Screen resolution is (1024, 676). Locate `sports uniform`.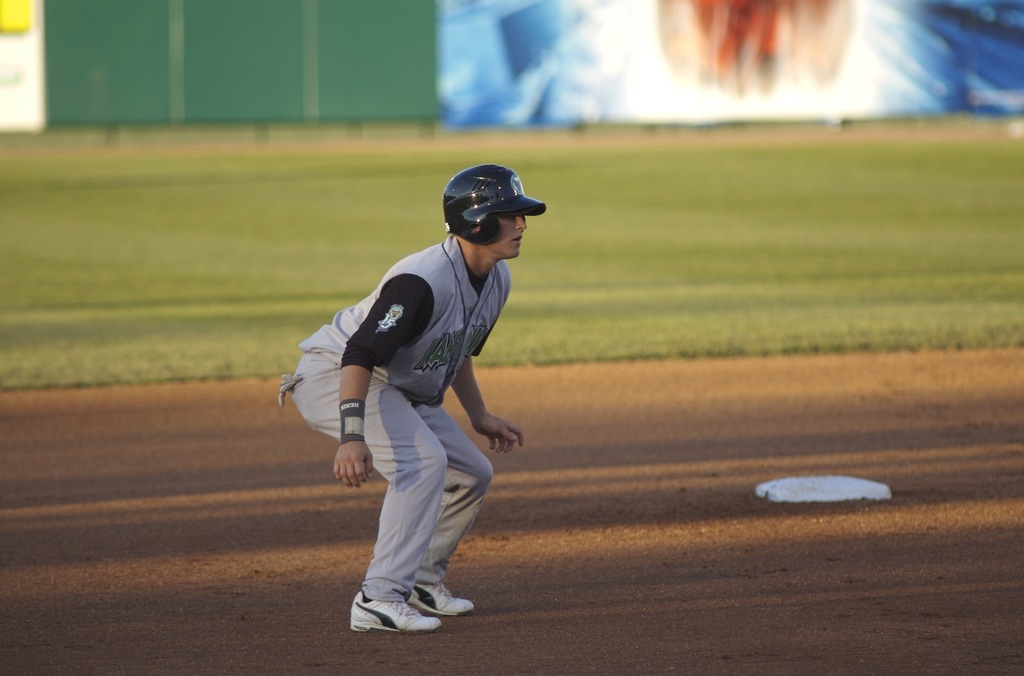
Rect(274, 166, 550, 636).
